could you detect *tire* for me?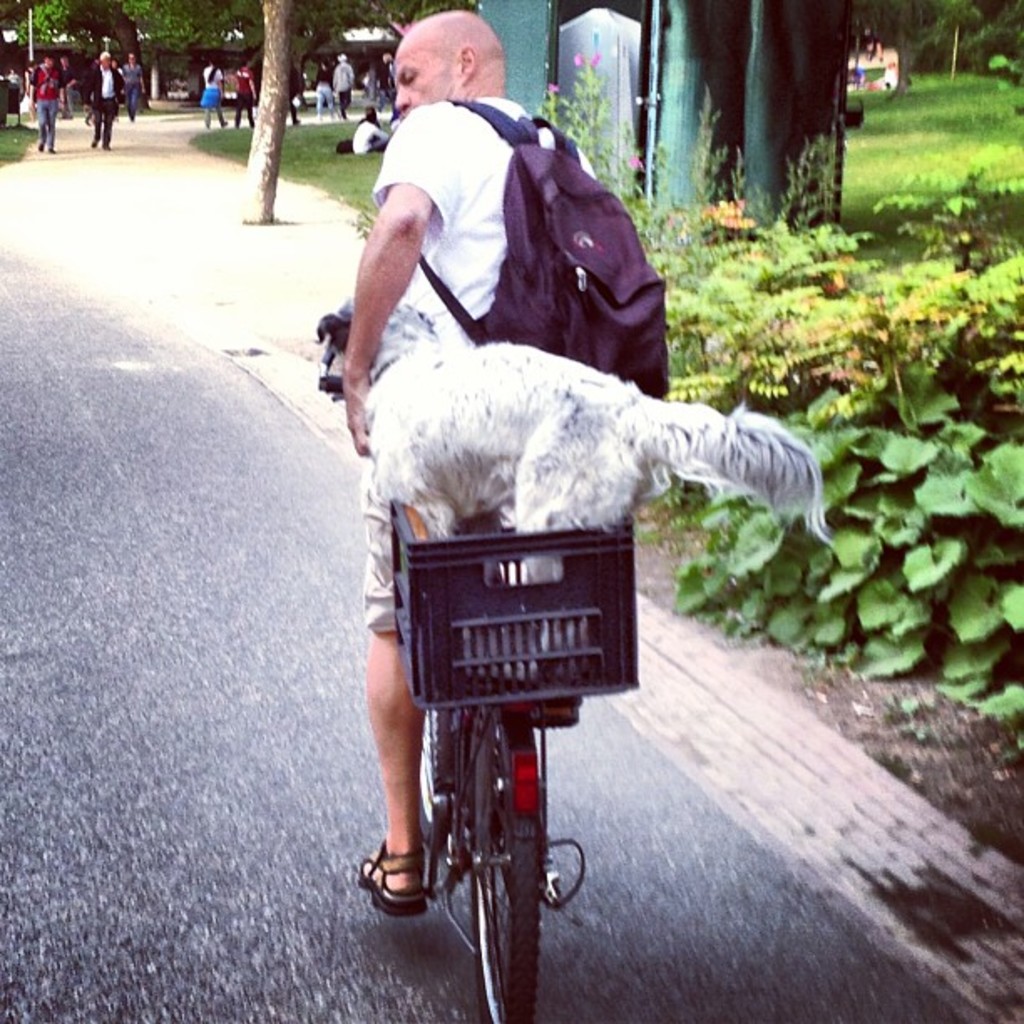
Detection result: (477, 721, 556, 1022).
